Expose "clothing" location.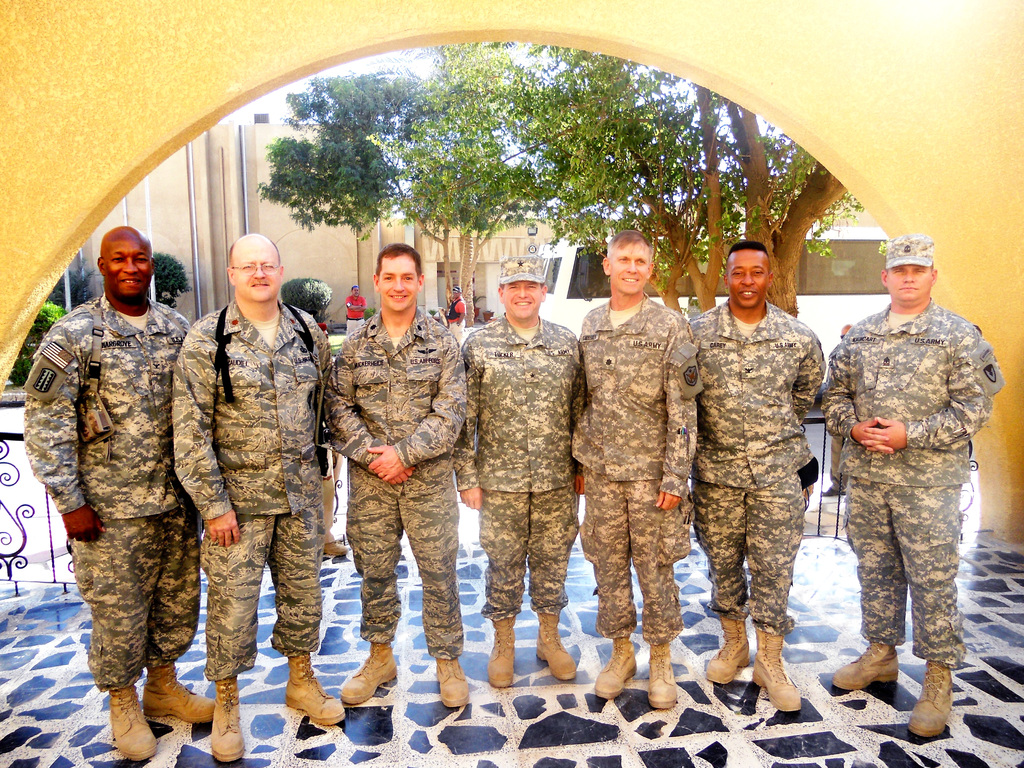
Exposed at (left=345, top=291, right=366, bottom=336).
